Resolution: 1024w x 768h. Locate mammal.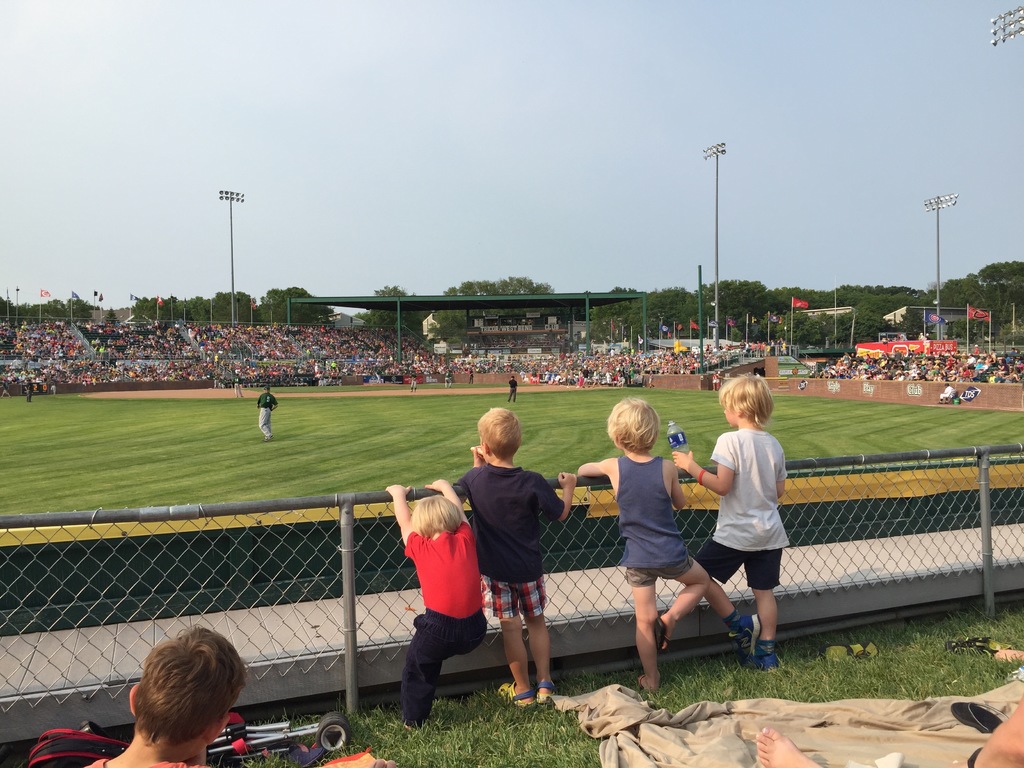
570:393:708:685.
